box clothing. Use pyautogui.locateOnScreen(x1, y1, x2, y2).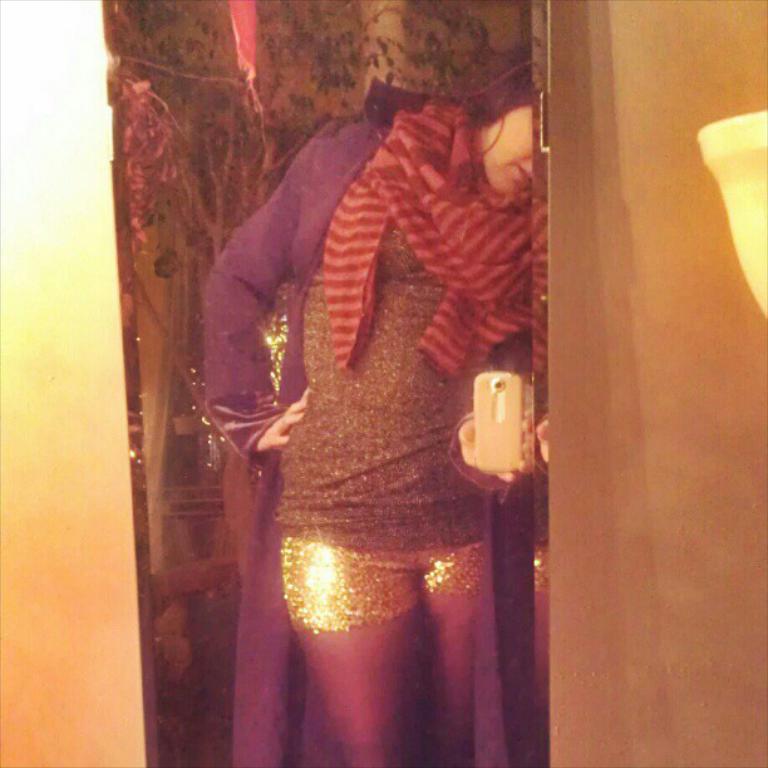
pyautogui.locateOnScreen(207, 97, 532, 718).
